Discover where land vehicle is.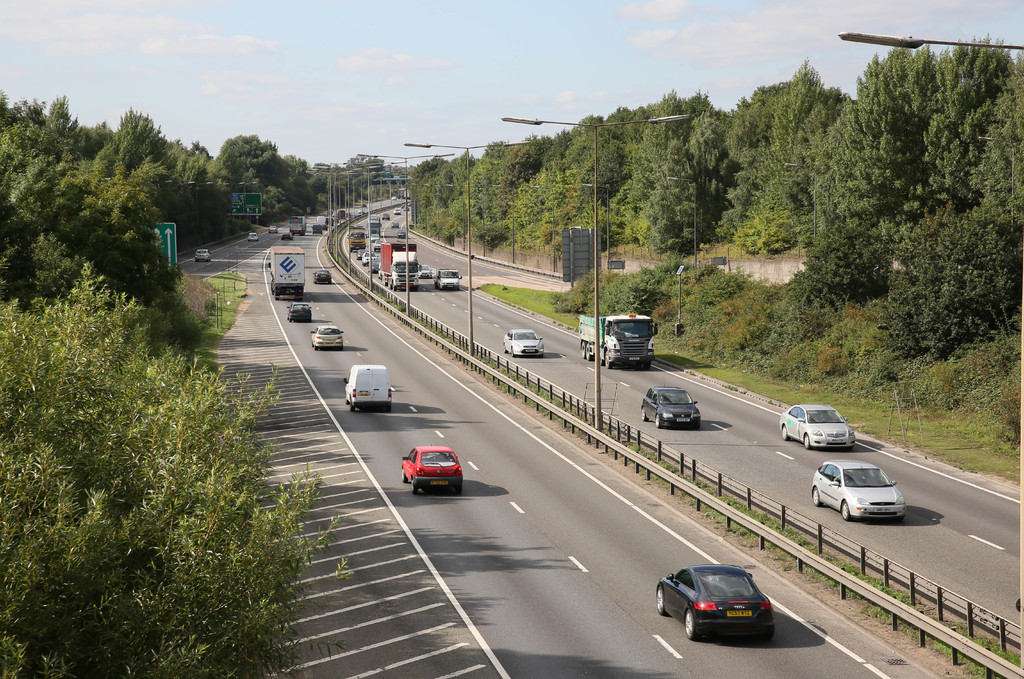
Discovered at (left=287, top=216, right=307, bottom=236).
